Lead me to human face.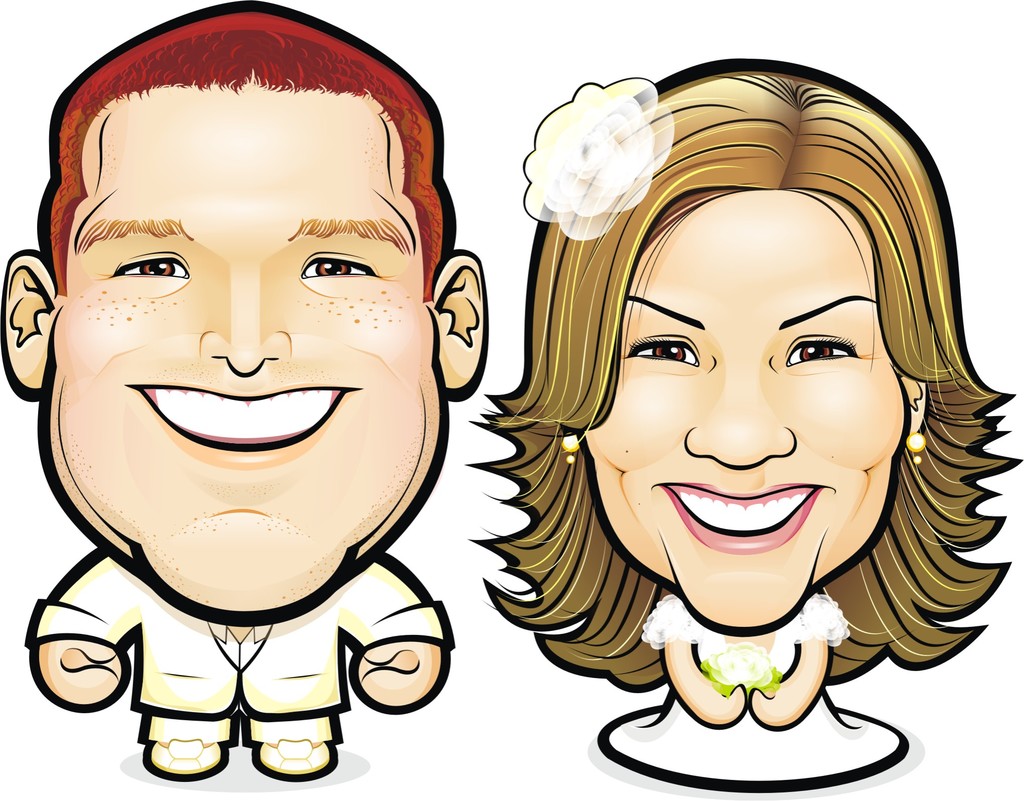
Lead to {"x1": 50, "y1": 89, "x2": 445, "y2": 610}.
